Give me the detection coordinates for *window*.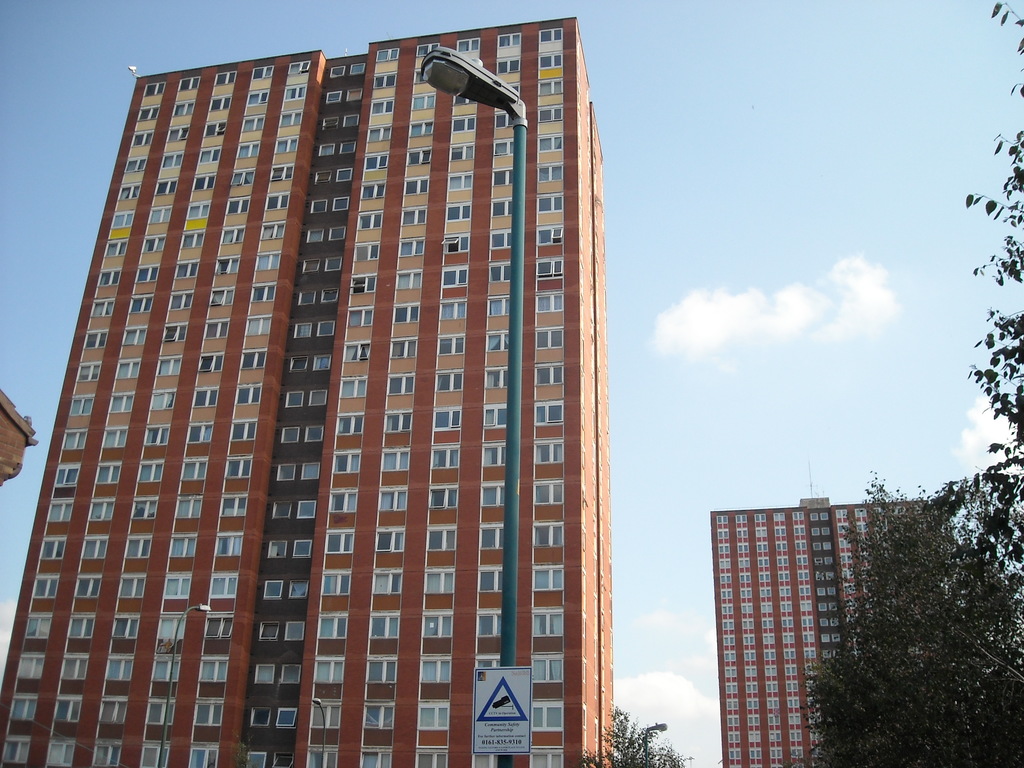
[x1=179, y1=229, x2=202, y2=246].
